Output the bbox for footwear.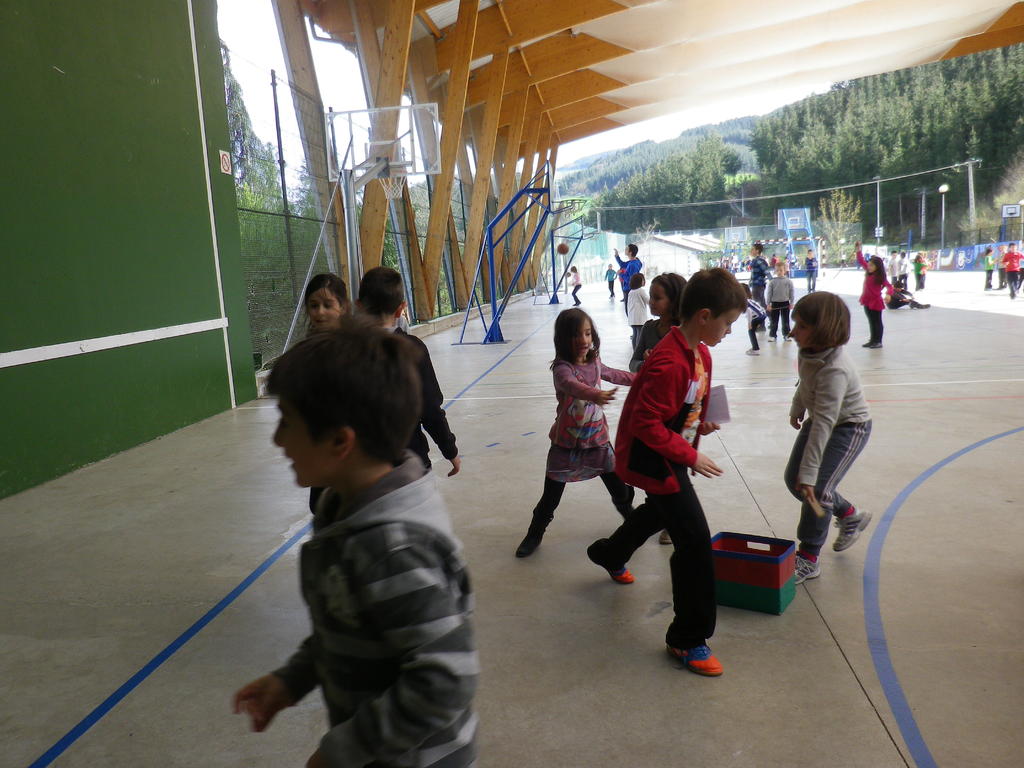
657 632 724 680.
